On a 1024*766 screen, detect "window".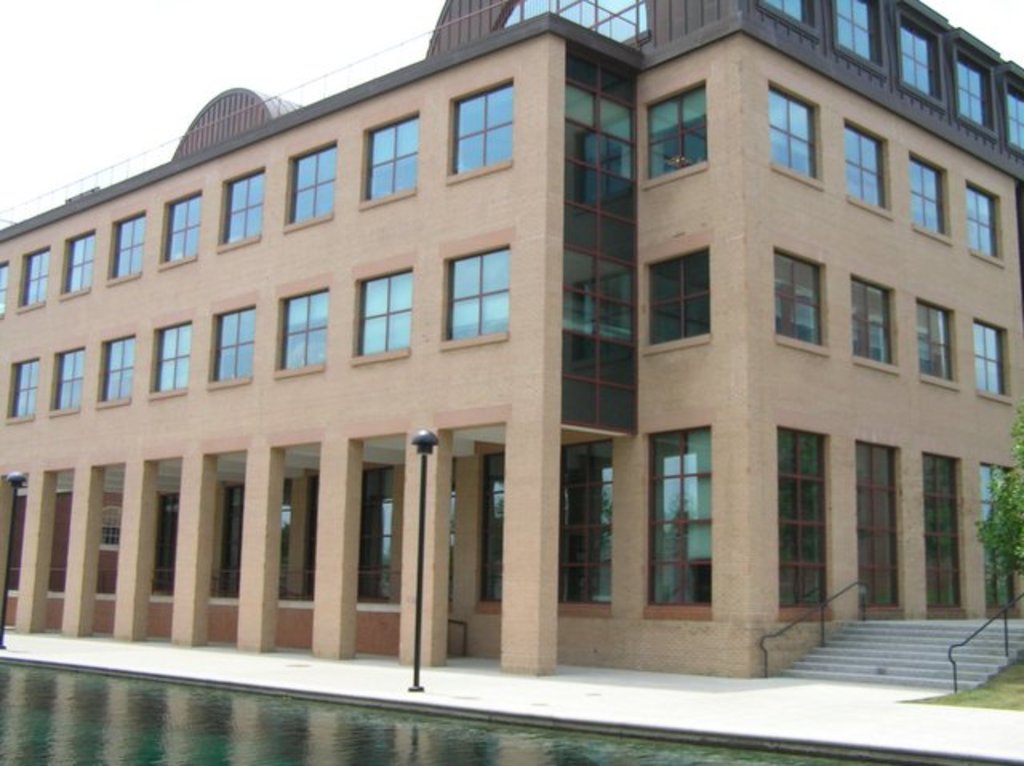
box(829, 0, 885, 74).
